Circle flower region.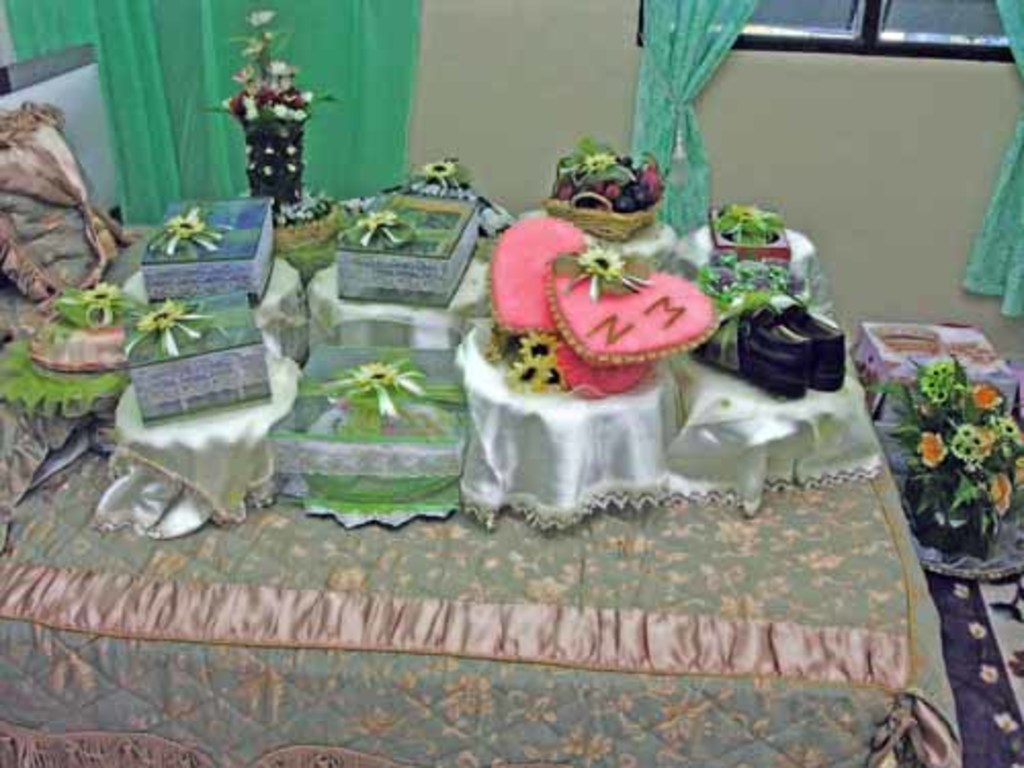
Region: bbox(590, 240, 616, 285).
